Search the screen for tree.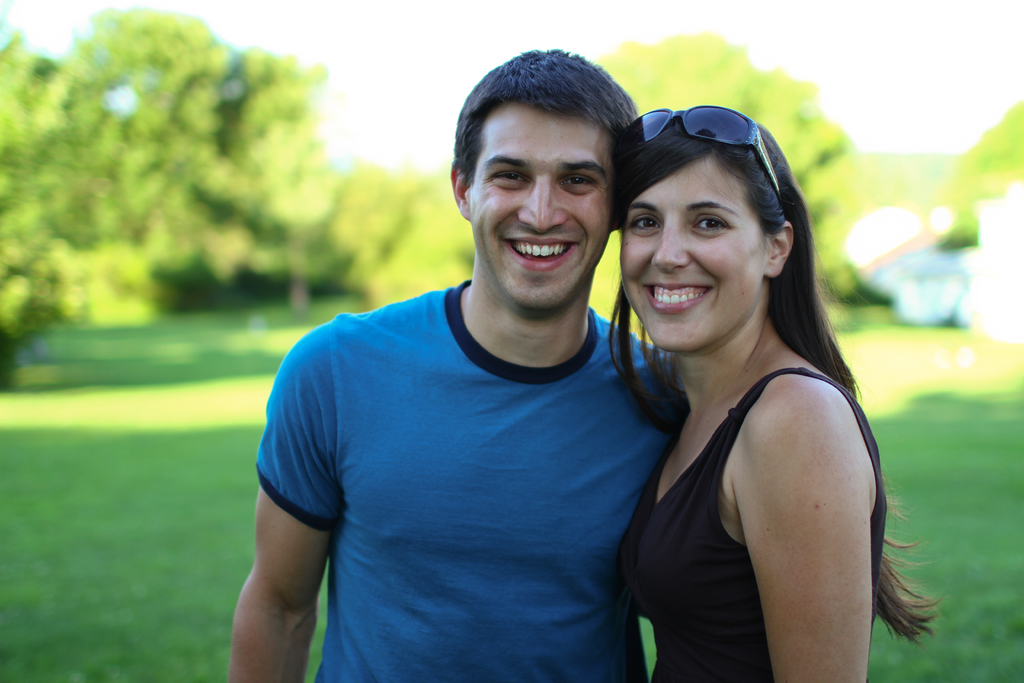
Found at Rect(927, 94, 1023, 258).
